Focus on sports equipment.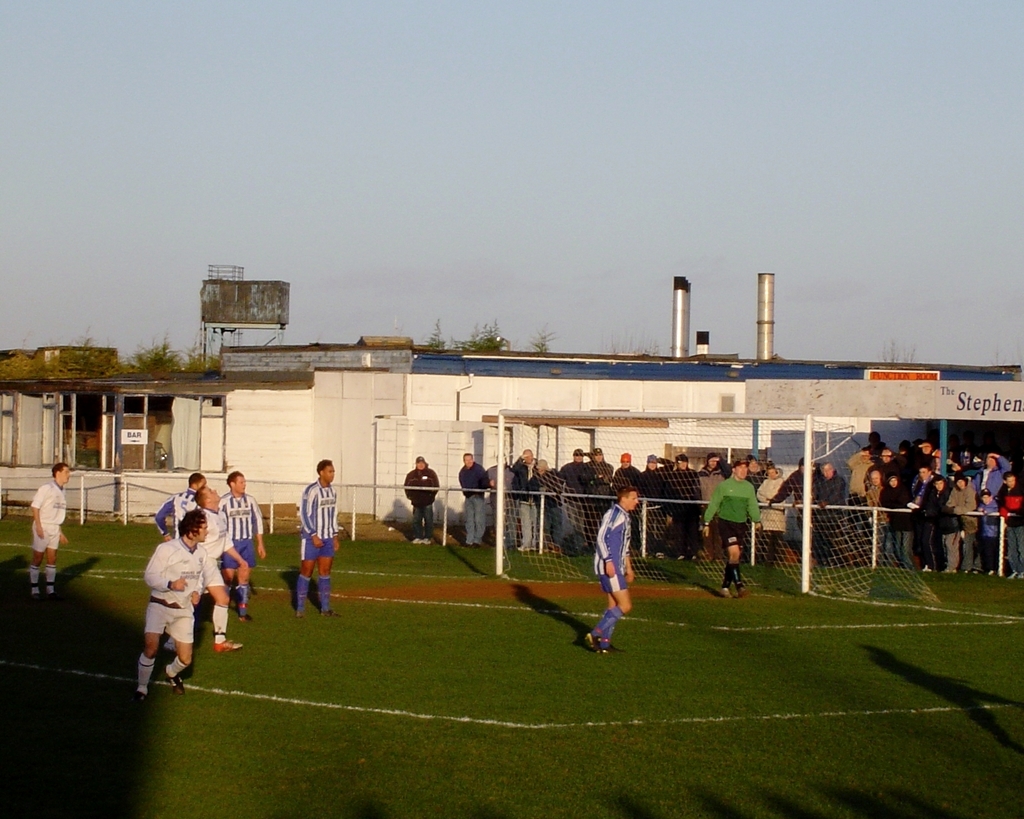
Focused at x1=211, y1=639, x2=243, y2=655.
